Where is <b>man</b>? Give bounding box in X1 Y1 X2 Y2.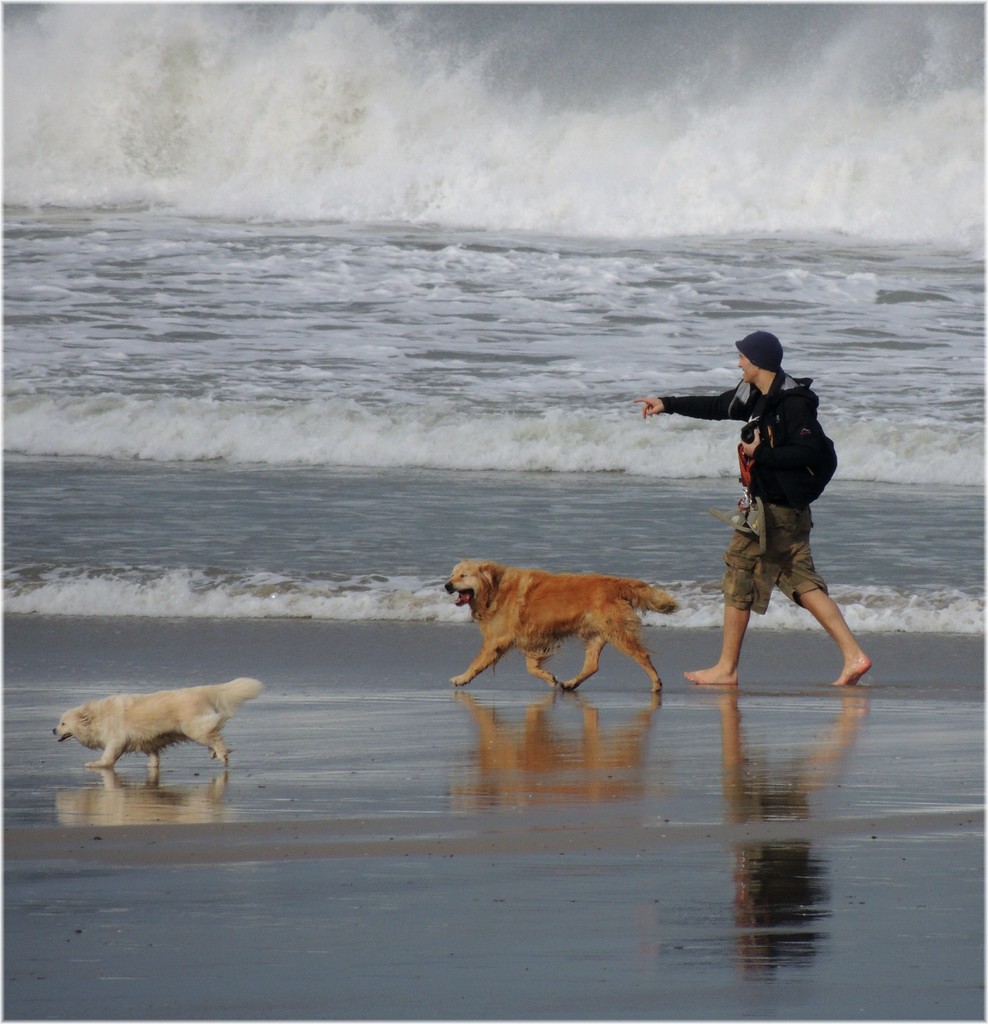
664 324 867 699.
